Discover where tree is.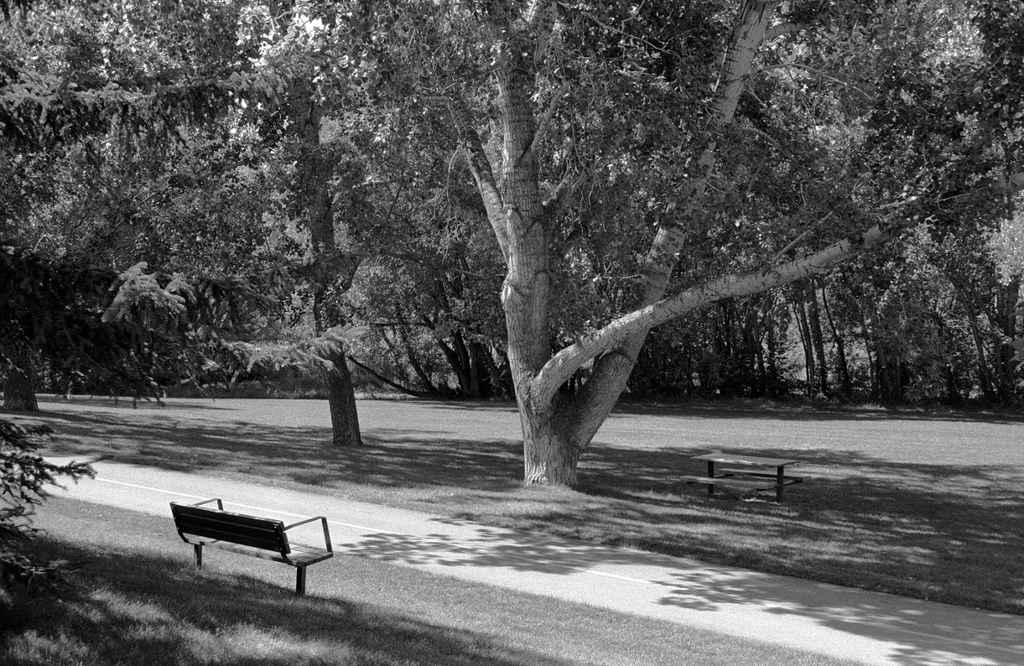
Discovered at {"left": 0, "top": 0, "right": 266, "bottom": 424}.
